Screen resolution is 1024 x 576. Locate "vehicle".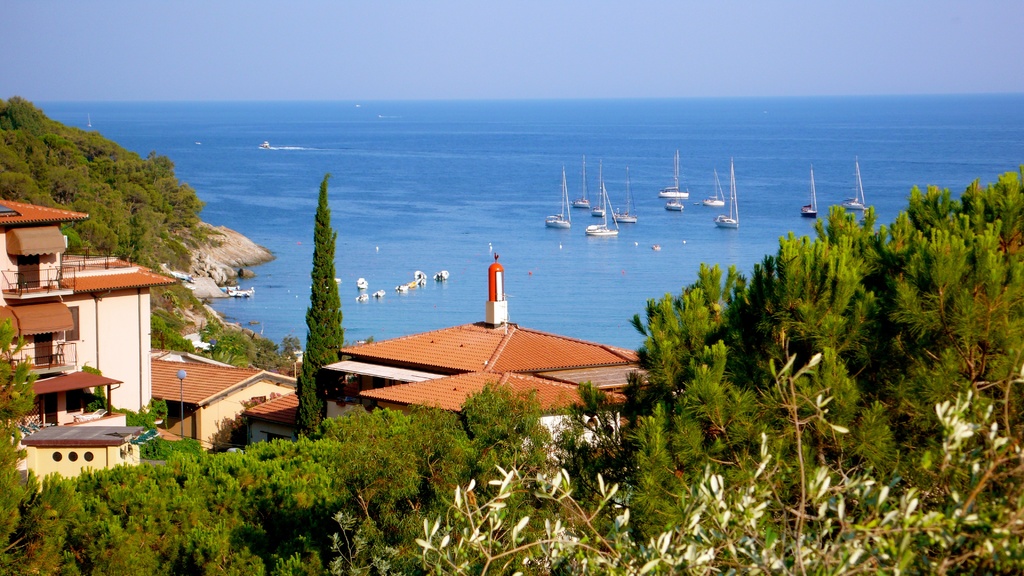
rect(570, 148, 593, 211).
